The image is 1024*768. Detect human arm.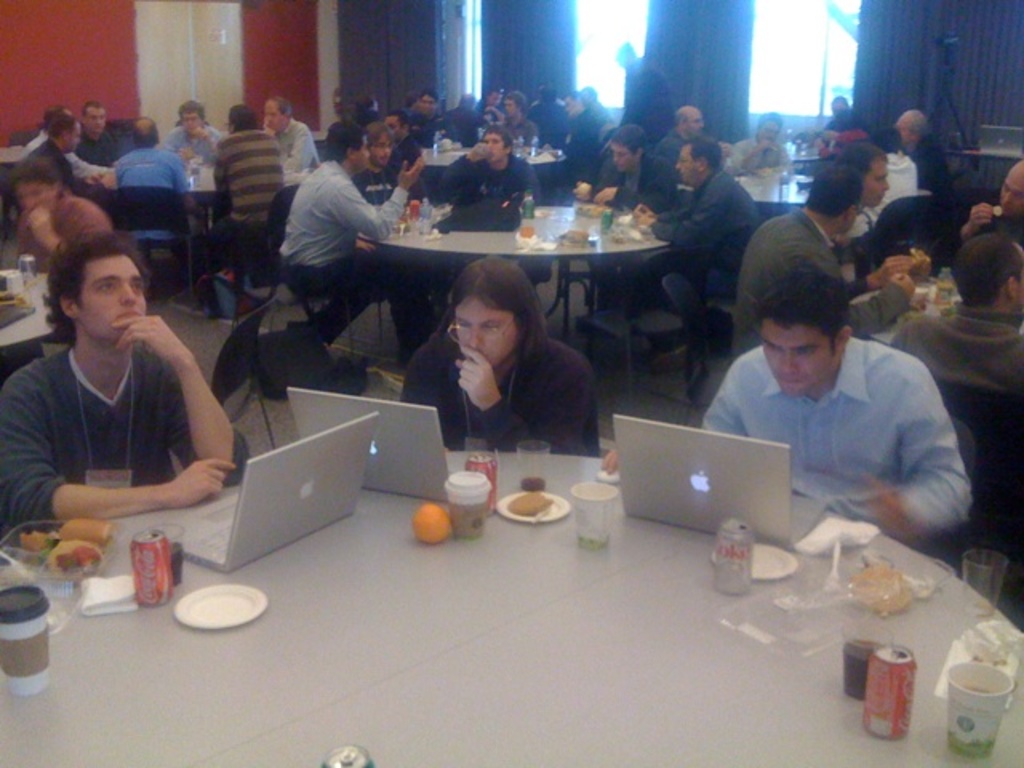
Detection: <bbox>627, 182, 726, 243</bbox>.
